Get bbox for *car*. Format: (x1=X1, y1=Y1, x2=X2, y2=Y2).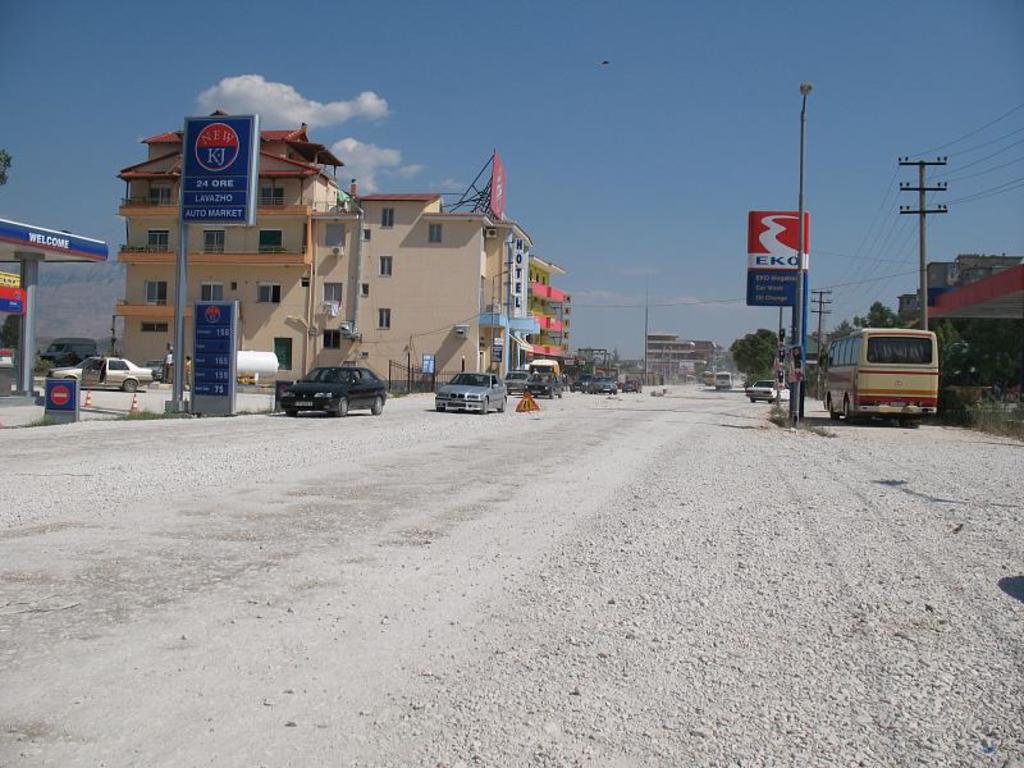
(x1=435, y1=372, x2=507, y2=417).
